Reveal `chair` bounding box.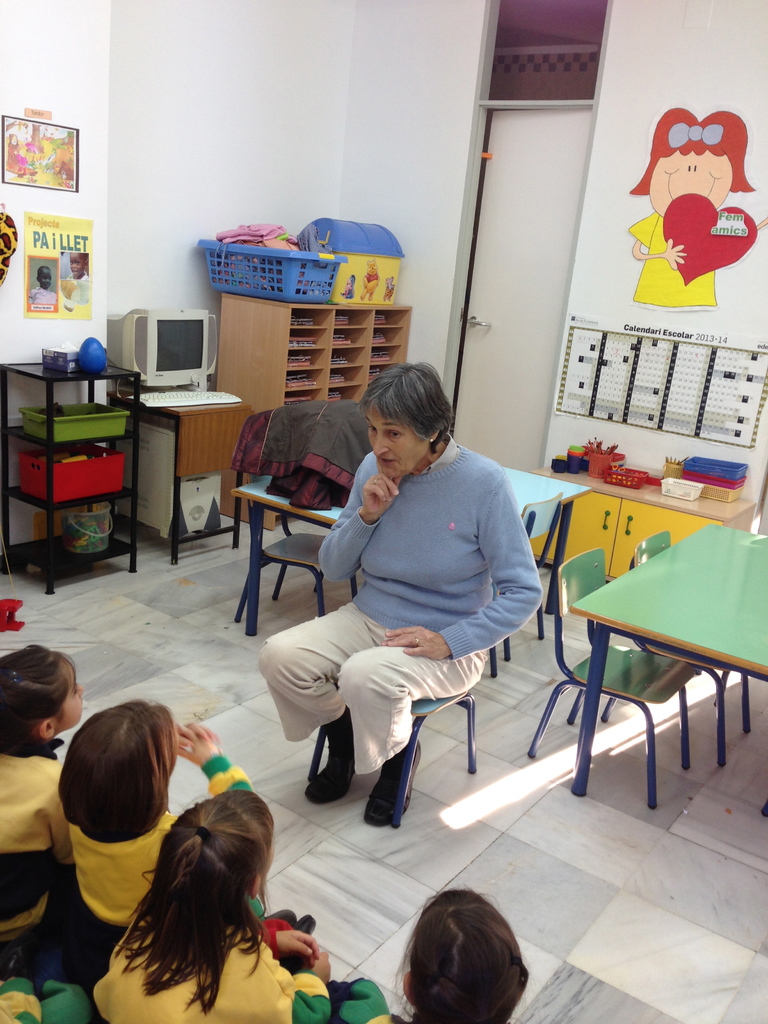
Revealed: [x1=519, y1=548, x2=728, y2=806].
